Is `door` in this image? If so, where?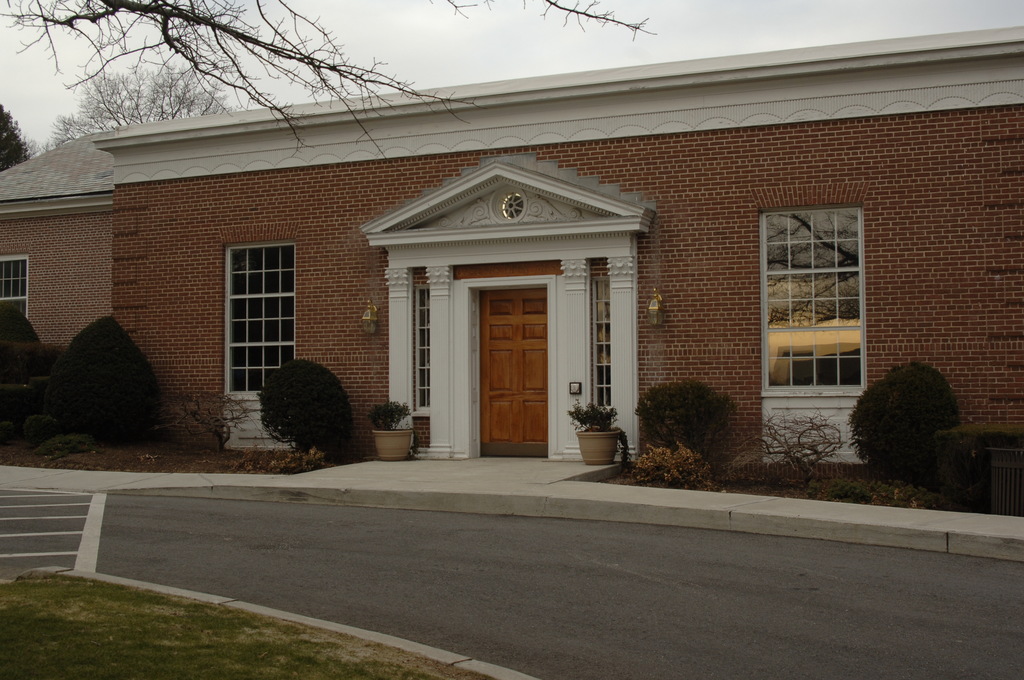
Yes, at region(471, 255, 568, 463).
